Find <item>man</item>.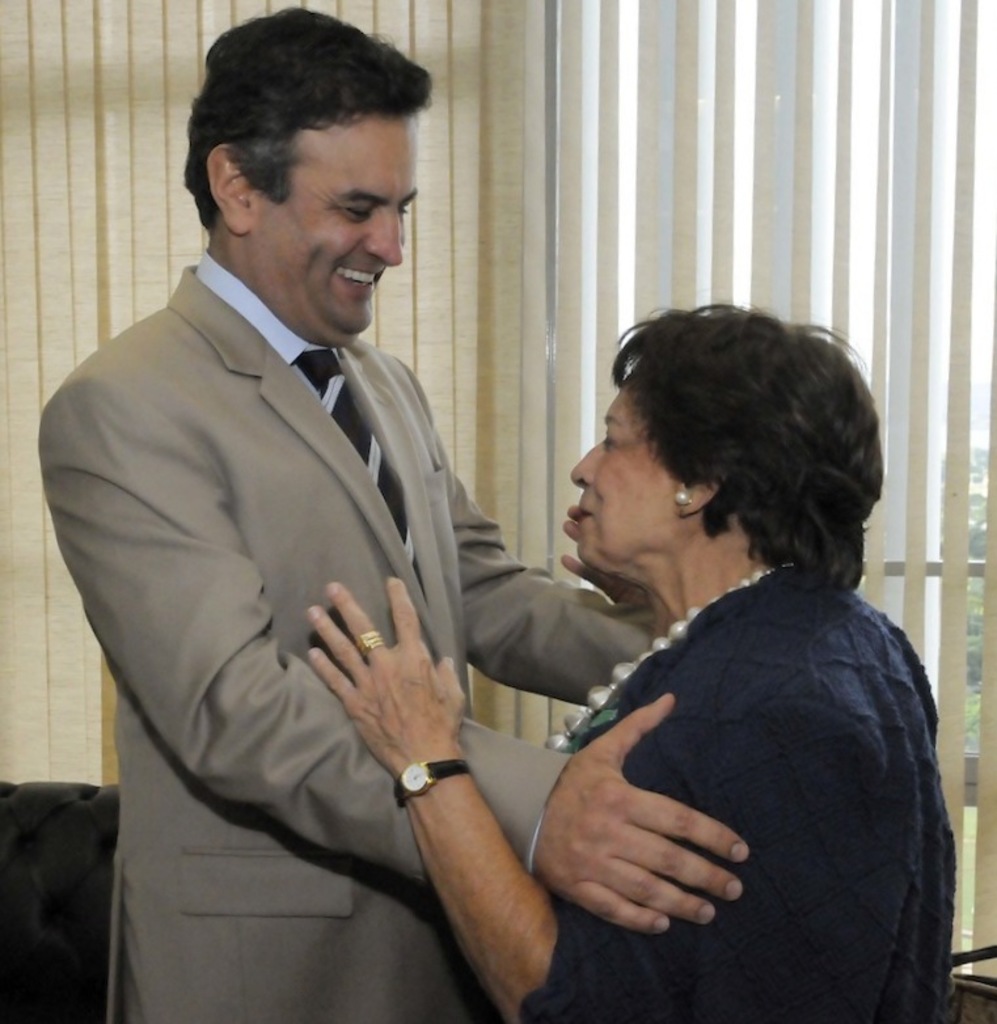
box=[47, 41, 624, 1021].
